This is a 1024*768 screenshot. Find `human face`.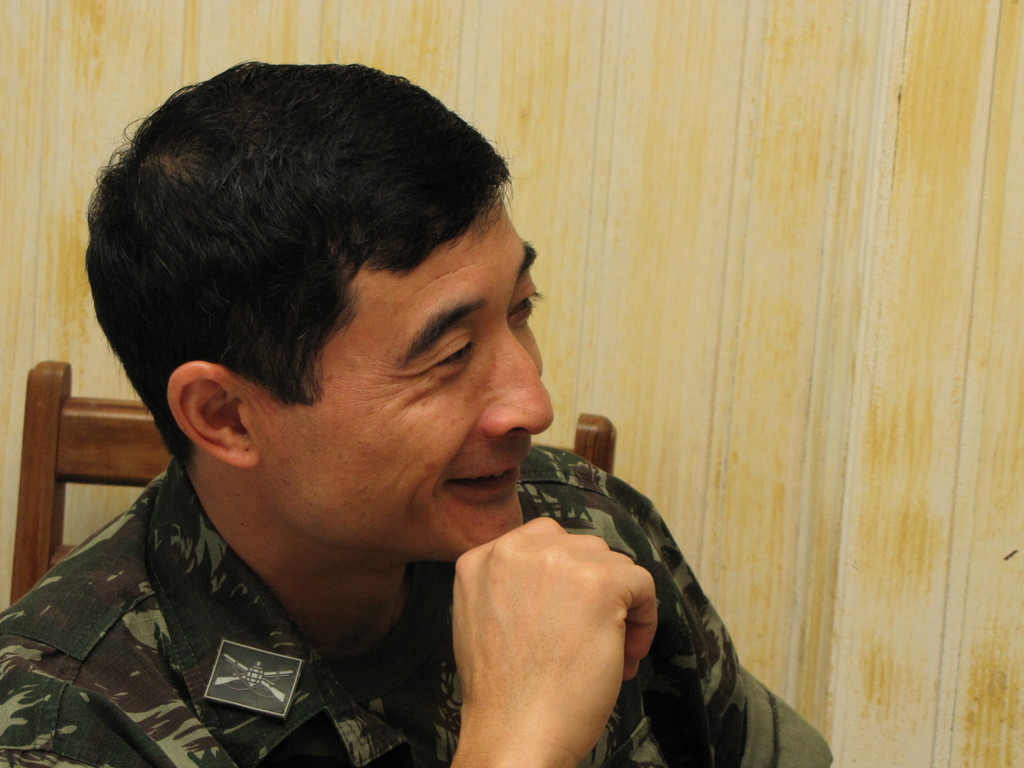
Bounding box: x1=244 y1=196 x2=556 y2=562.
